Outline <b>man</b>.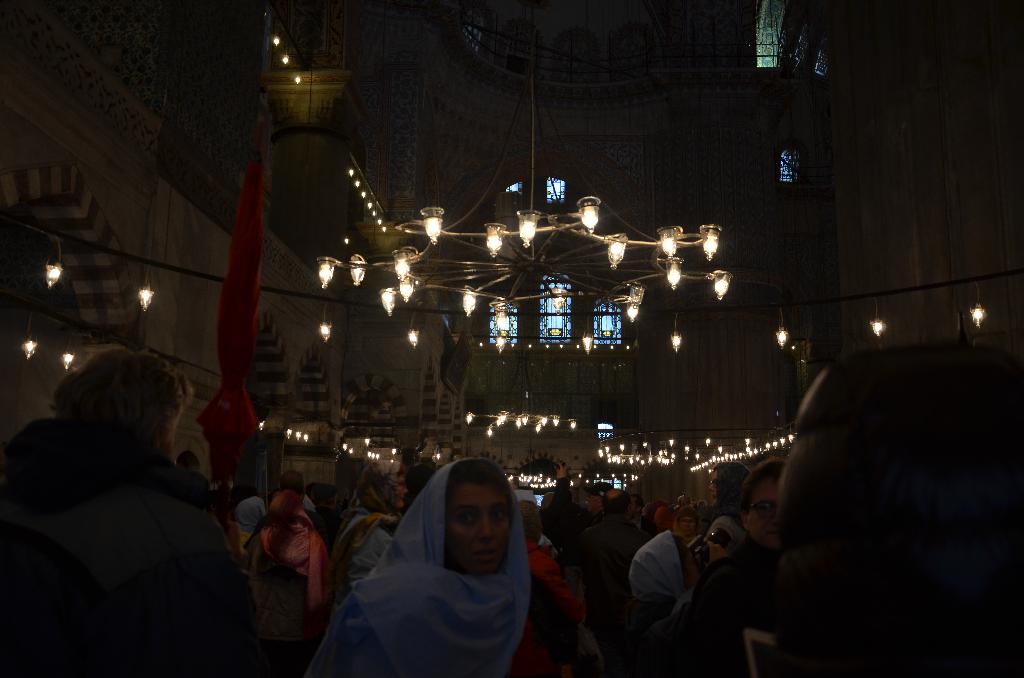
Outline: box(0, 347, 270, 677).
